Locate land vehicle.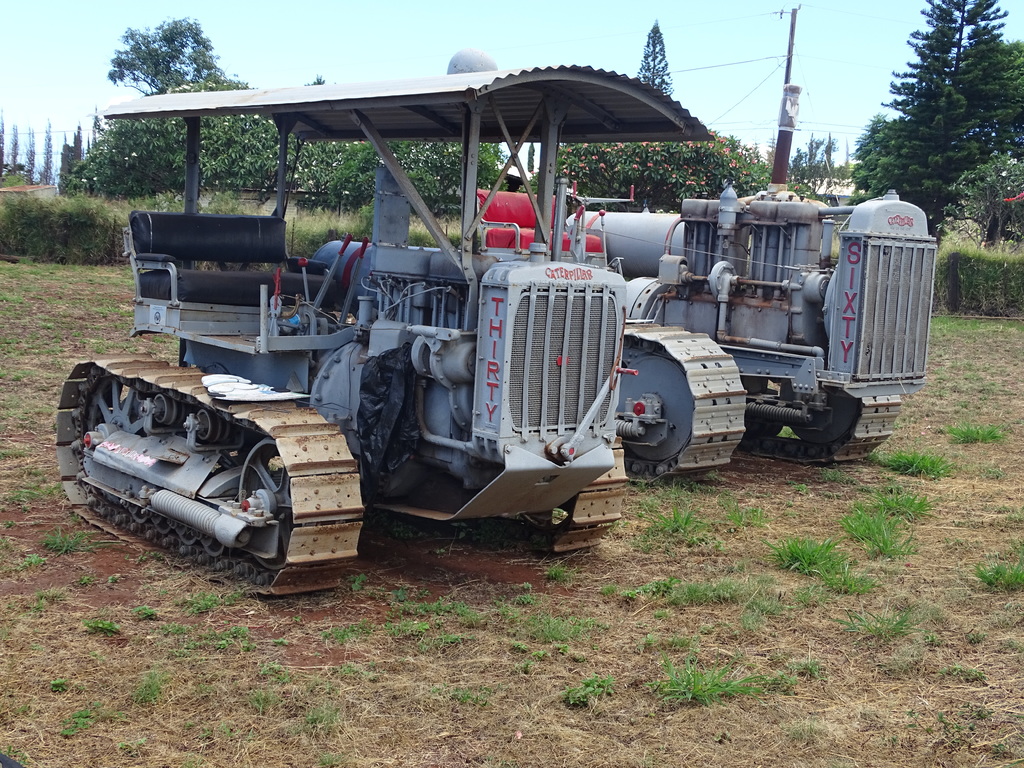
Bounding box: (54,45,721,604).
